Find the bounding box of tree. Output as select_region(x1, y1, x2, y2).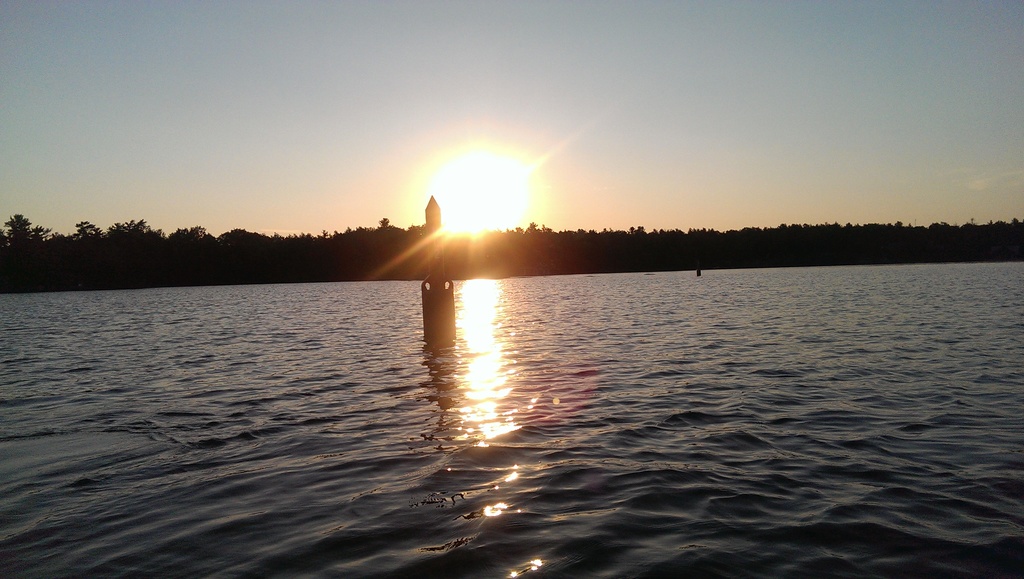
select_region(688, 225, 722, 249).
